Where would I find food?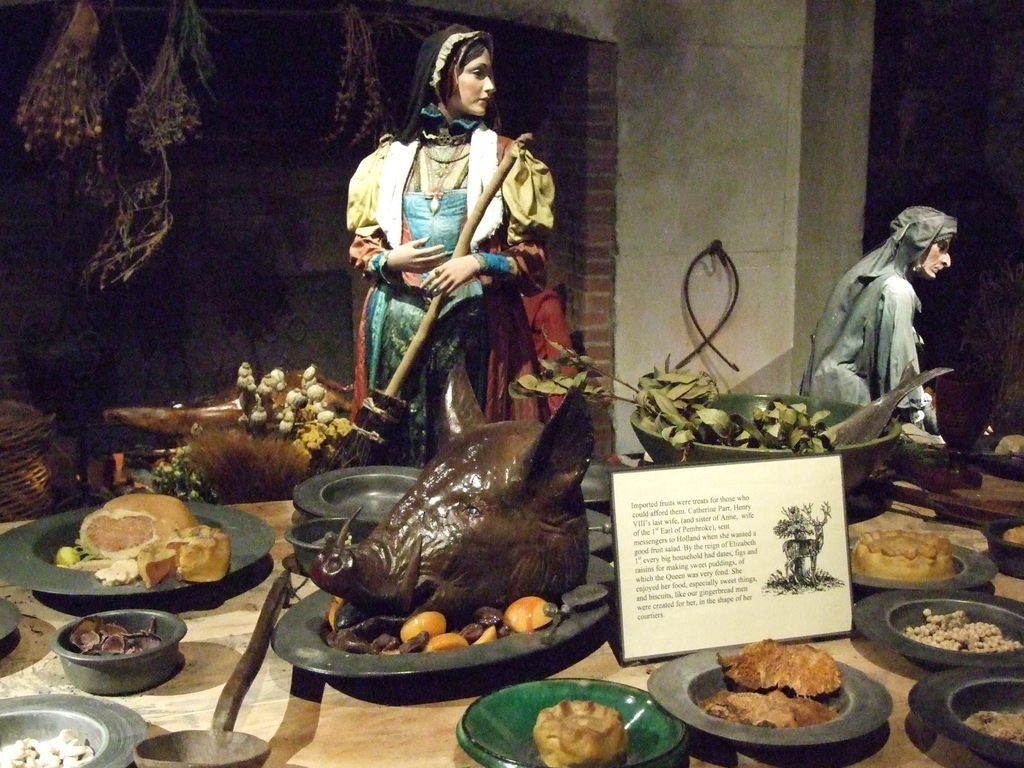
At locate(845, 531, 956, 584).
